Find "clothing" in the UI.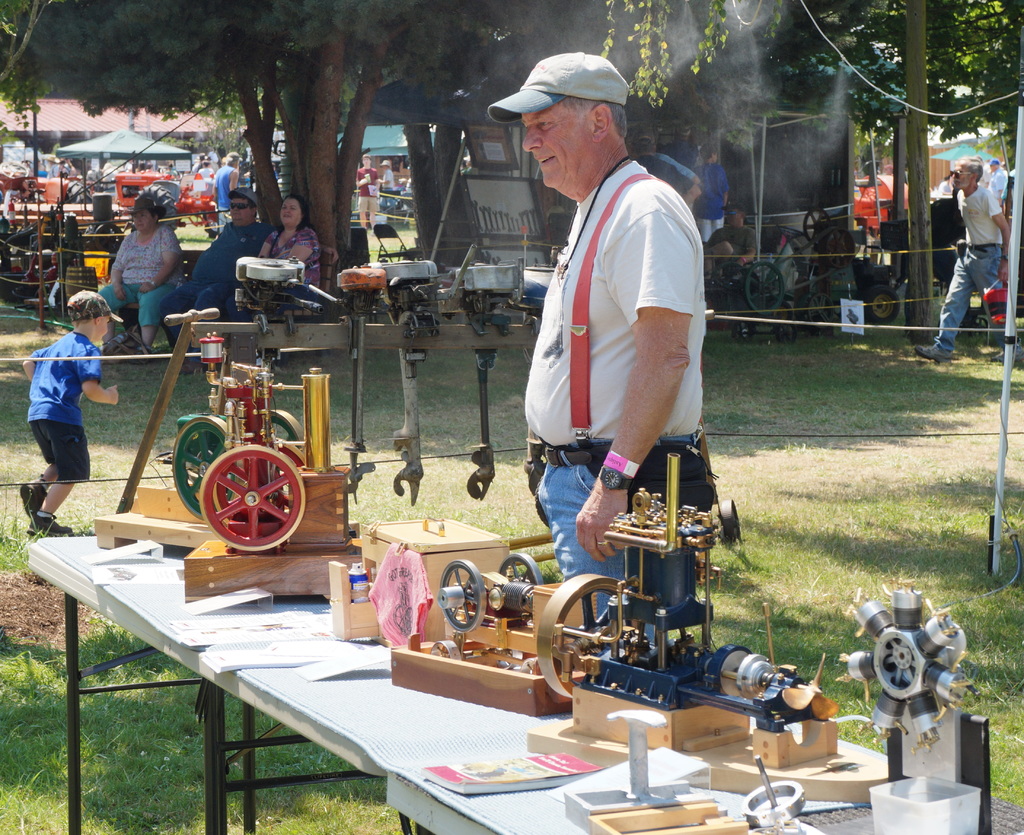
UI element at [637,150,697,202].
